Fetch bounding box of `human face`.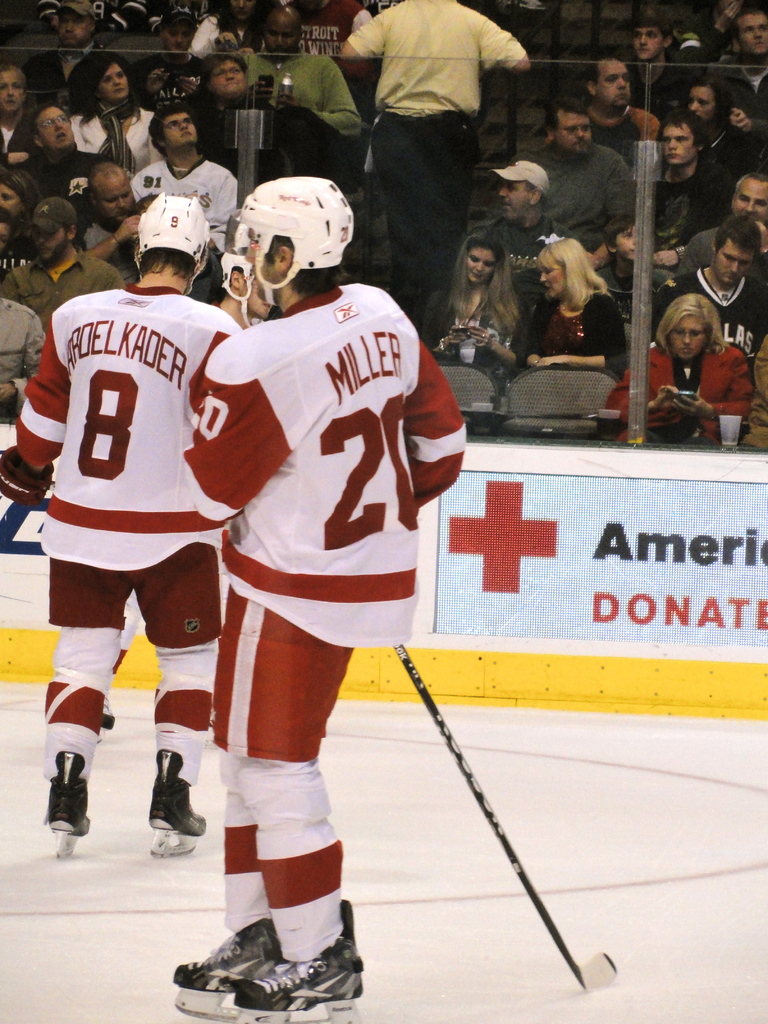
Bbox: [665, 127, 691, 163].
